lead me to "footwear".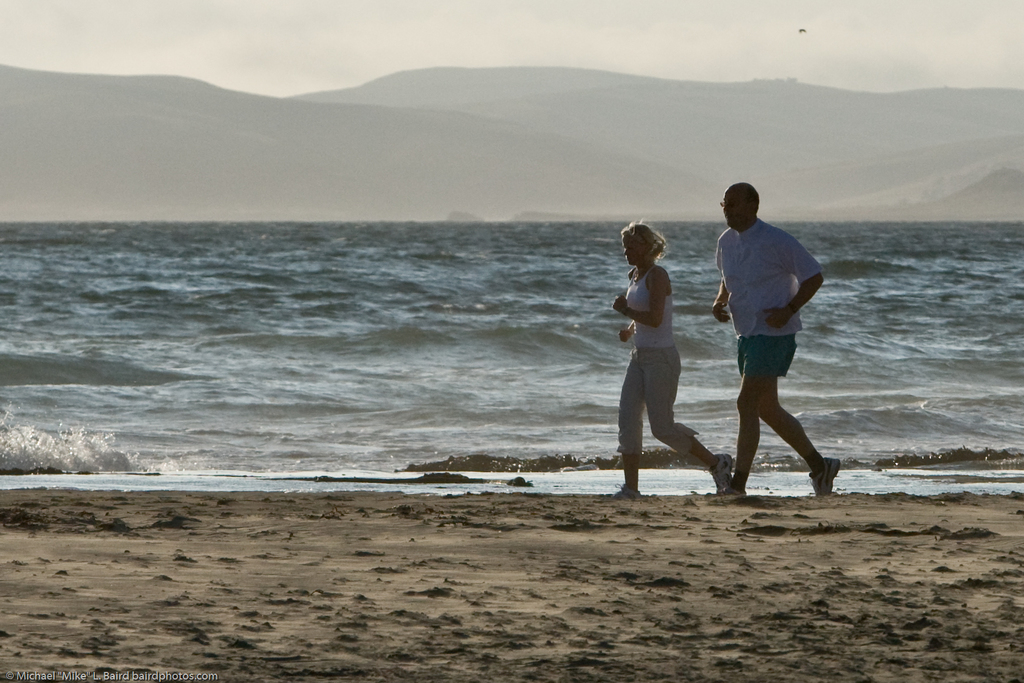
Lead to Rect(708, 451, 733, 493).
